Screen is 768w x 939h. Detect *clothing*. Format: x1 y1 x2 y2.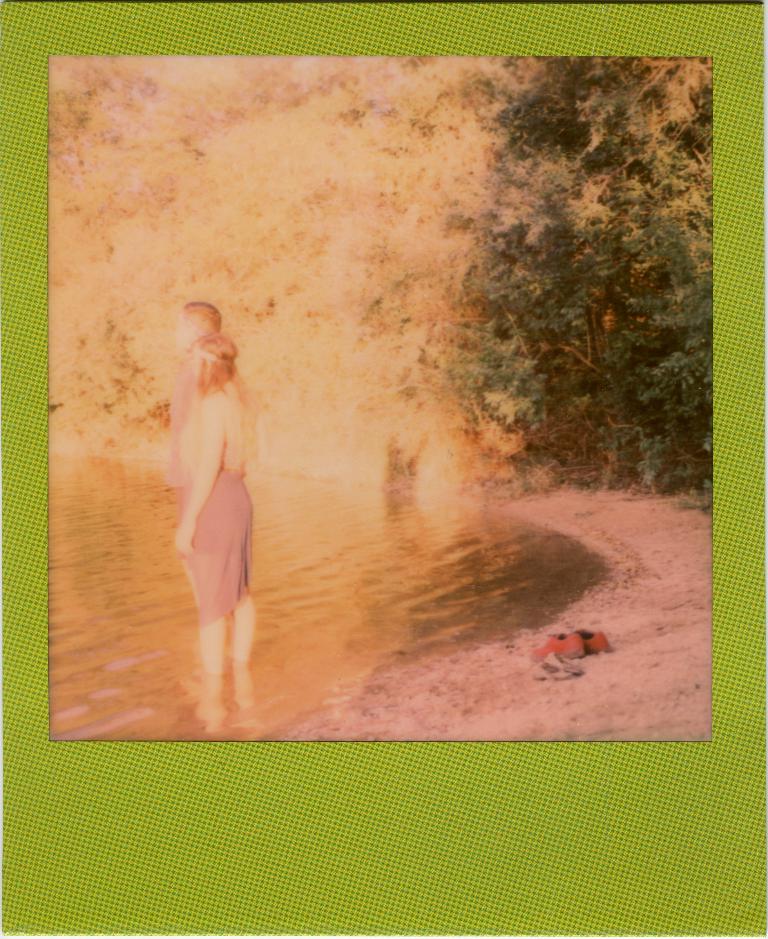
155 354 234 489.
